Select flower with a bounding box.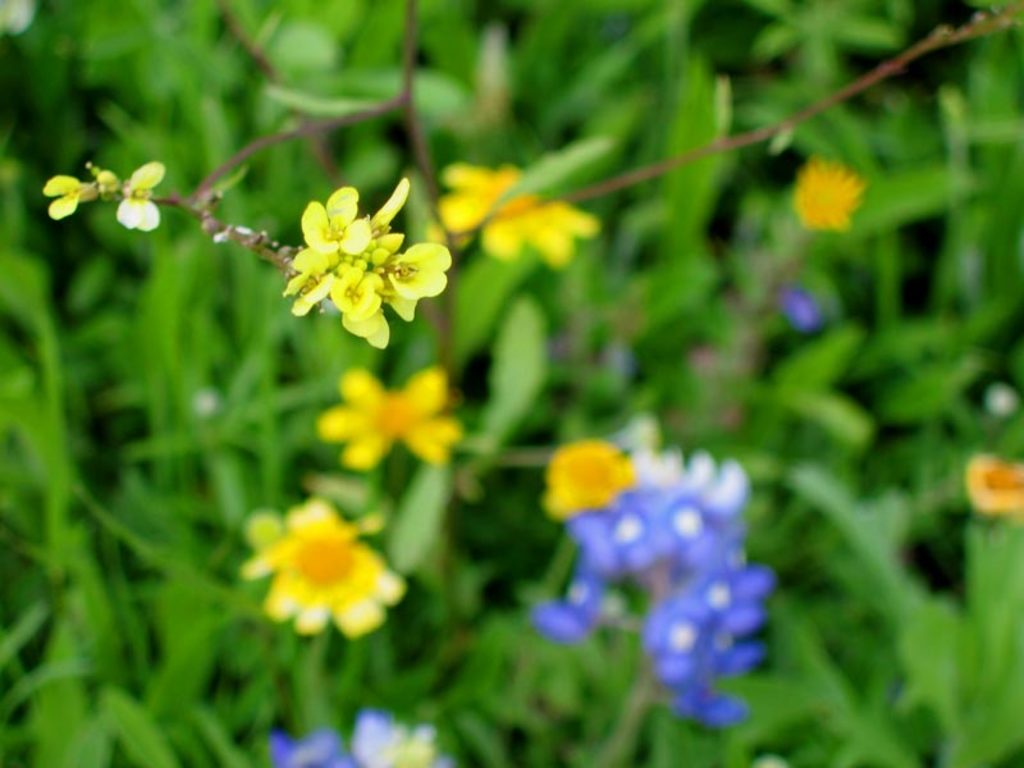
(x1=961, y1=454, x2=1023, y2=520).
